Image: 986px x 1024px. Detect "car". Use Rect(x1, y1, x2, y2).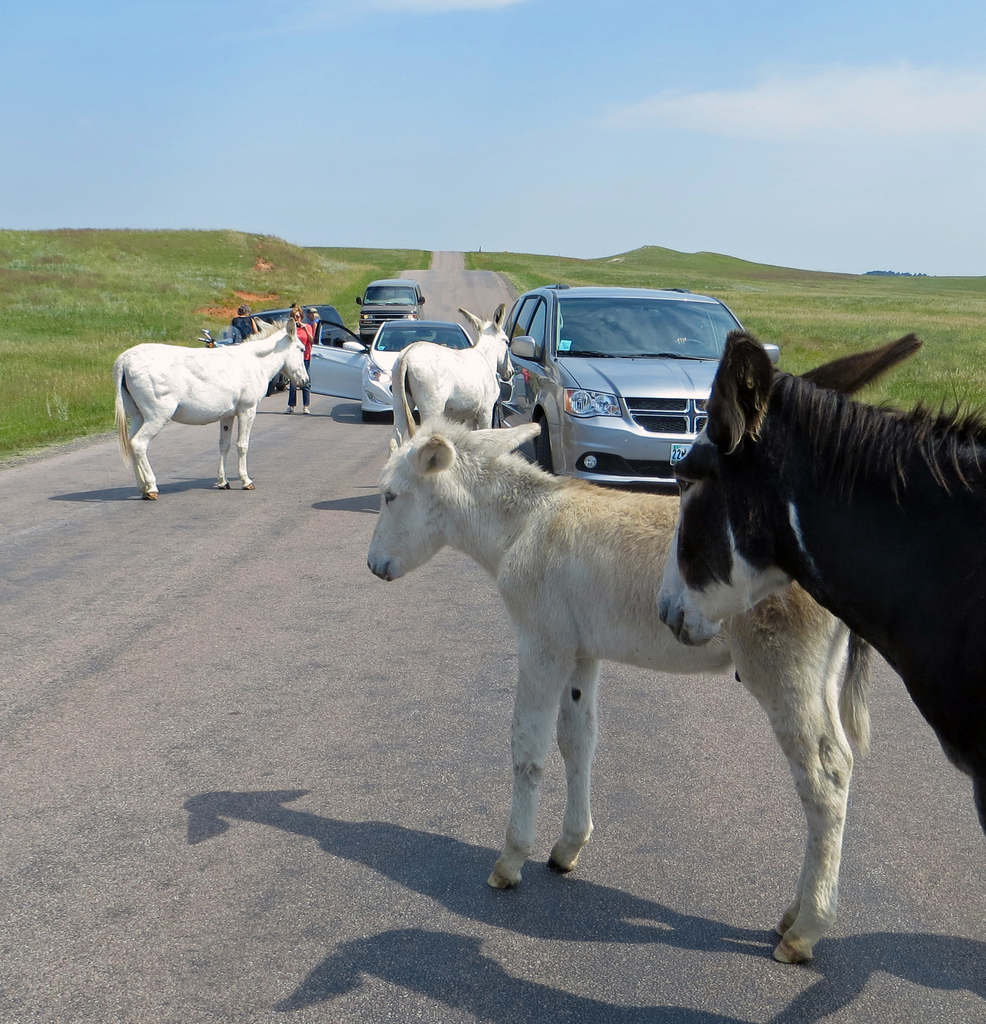
Rect(262, 303, 344, 349).
